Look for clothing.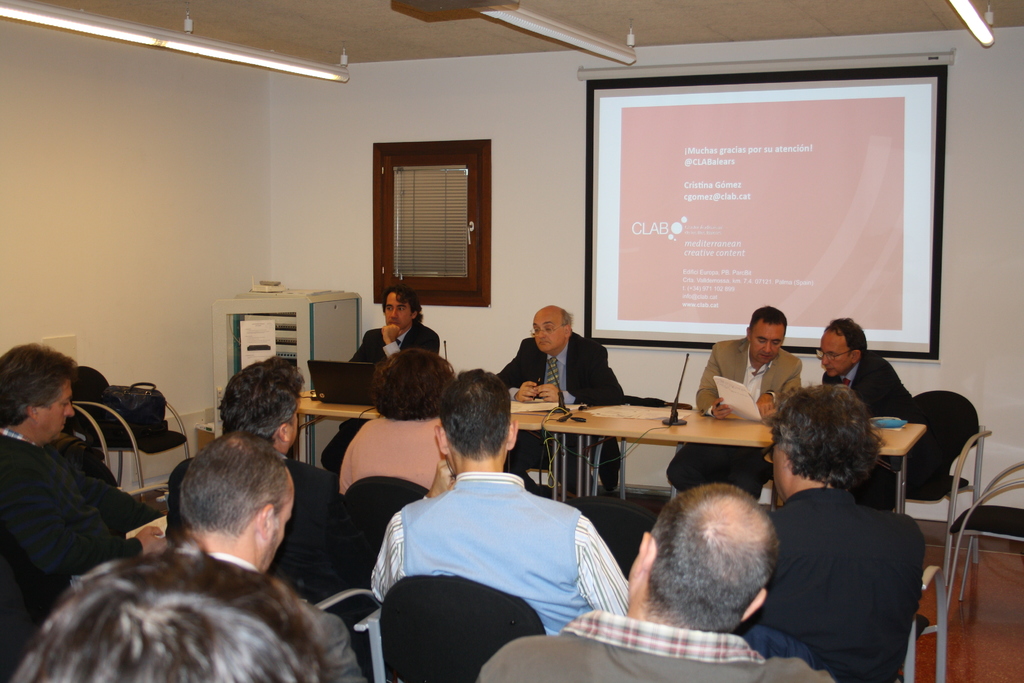
Found: (left=495, top=331, right=624, bottom=490).
